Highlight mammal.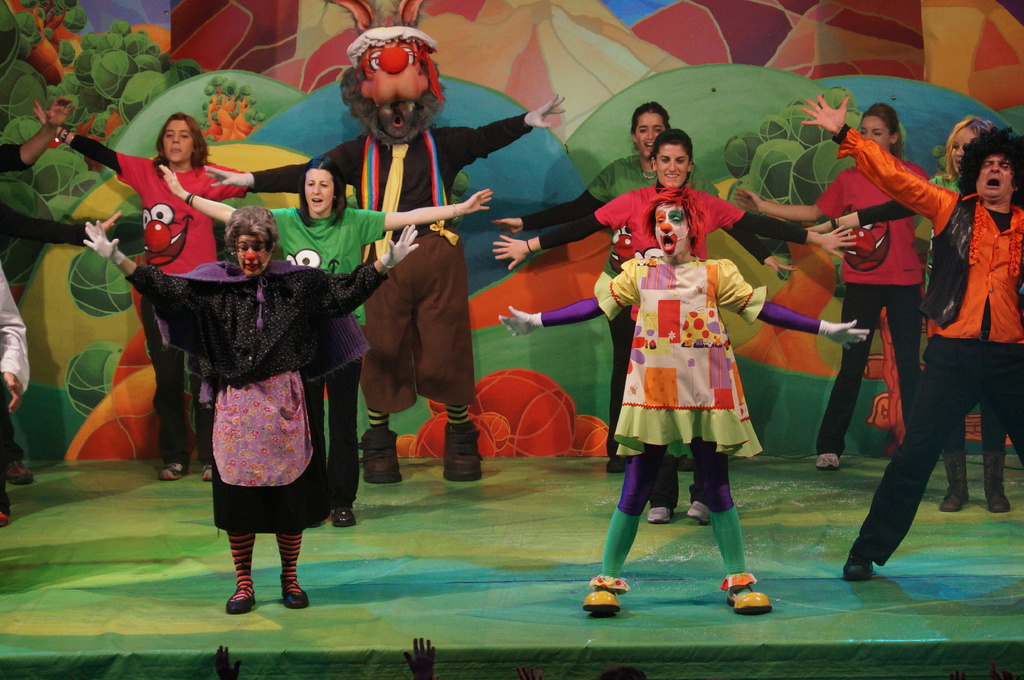
Highlighted region: detection(795, 93, 1023, 577).
